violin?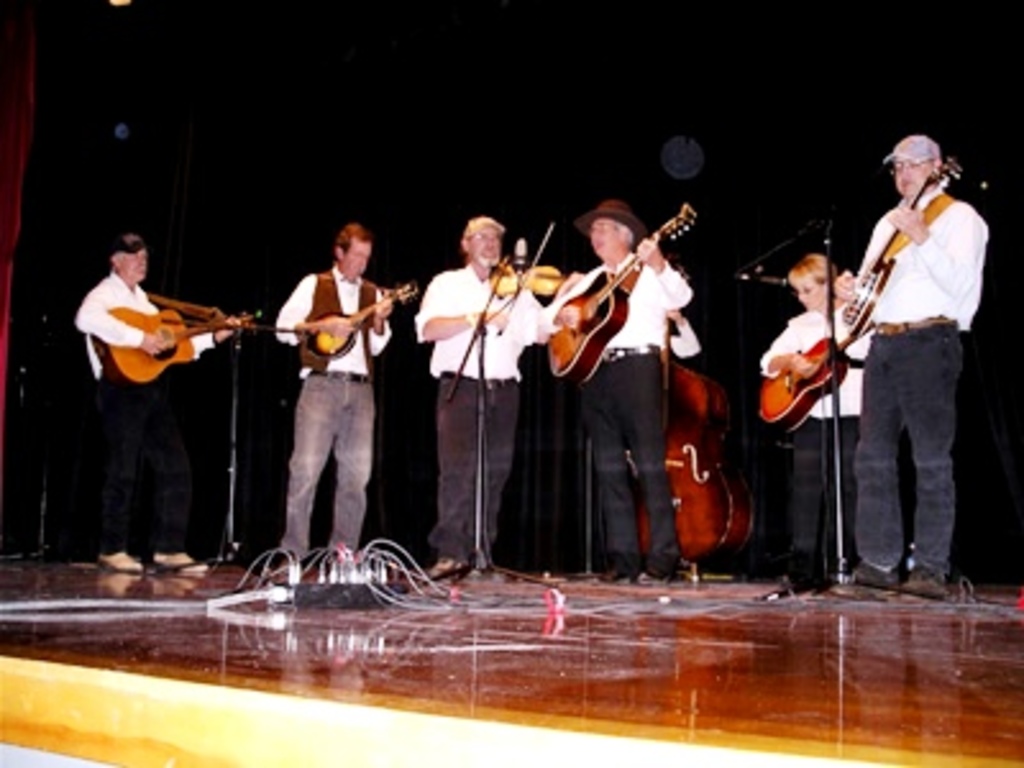
479:223:584:333
